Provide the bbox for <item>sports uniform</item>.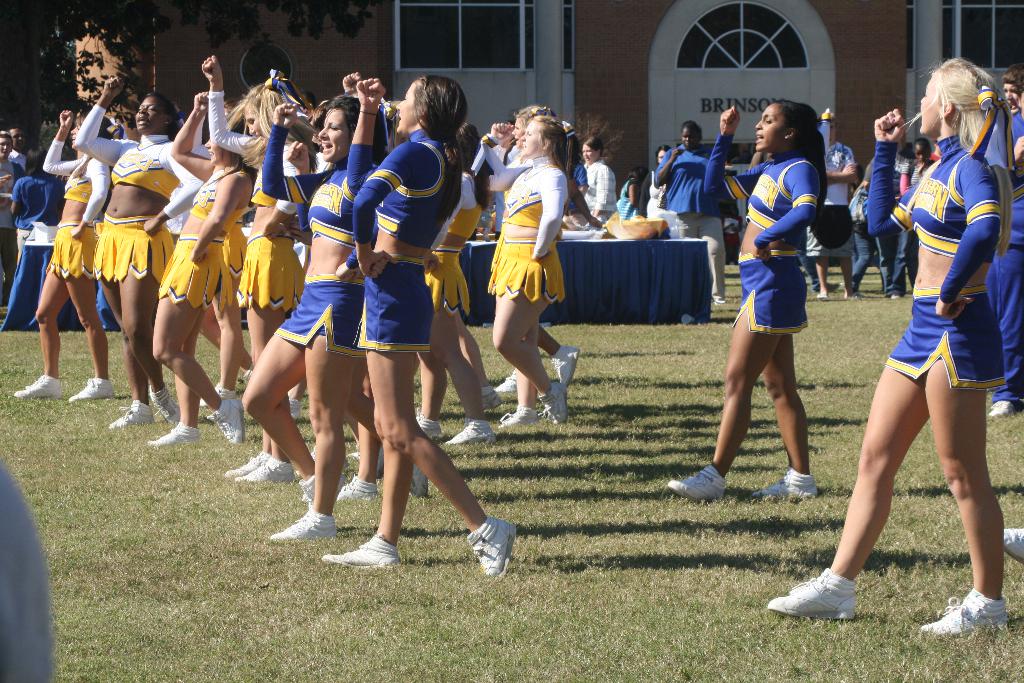
(259,113,368,359).
